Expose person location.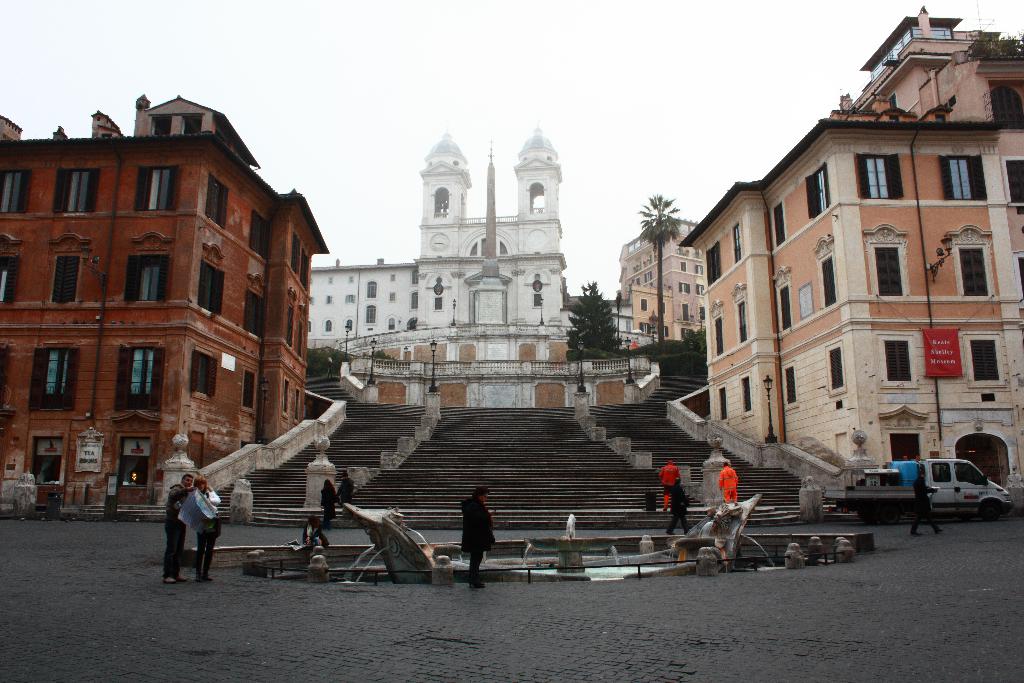
Exposed at 662 460 685 513.
